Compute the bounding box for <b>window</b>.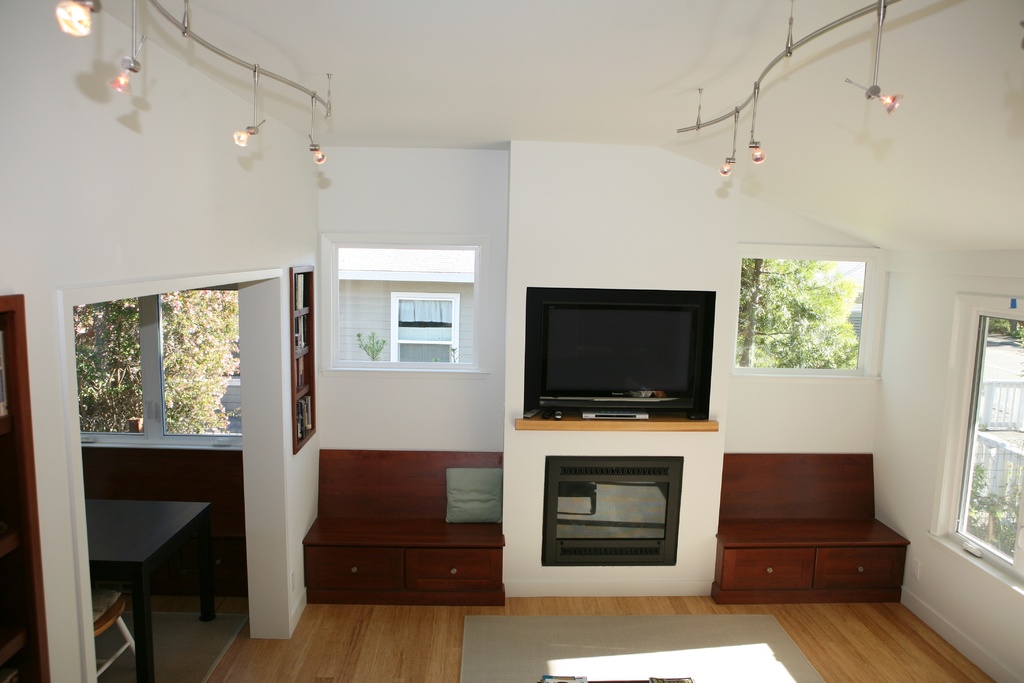
rect(918, 287, 1023, 598).
